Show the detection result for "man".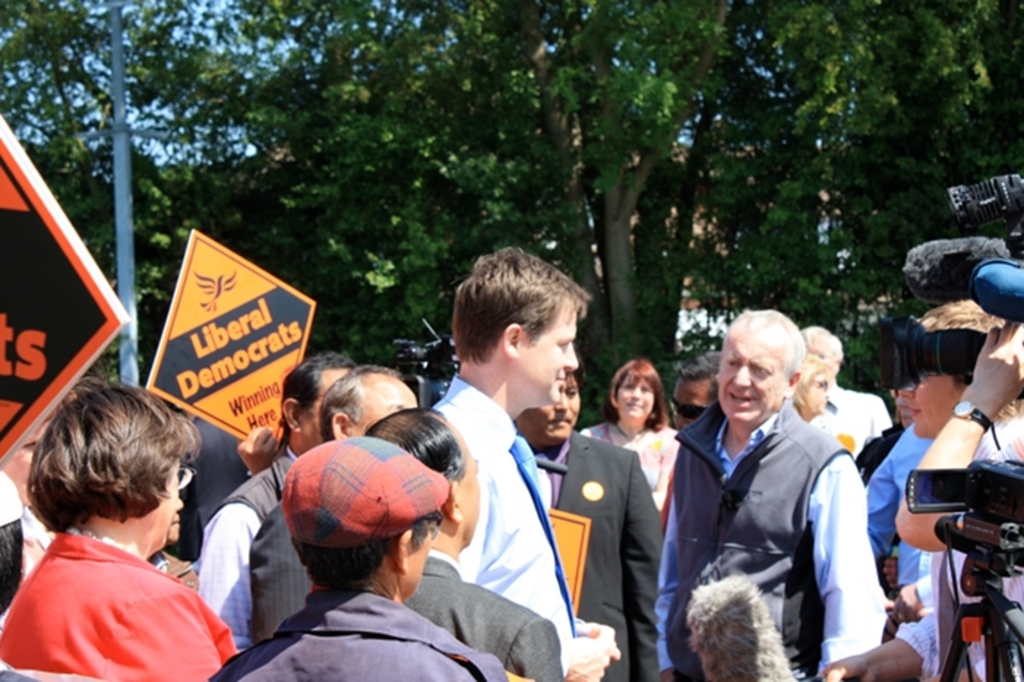
{"x1": 679, "y1": 307, "x2": 906, "y2": 672}.
